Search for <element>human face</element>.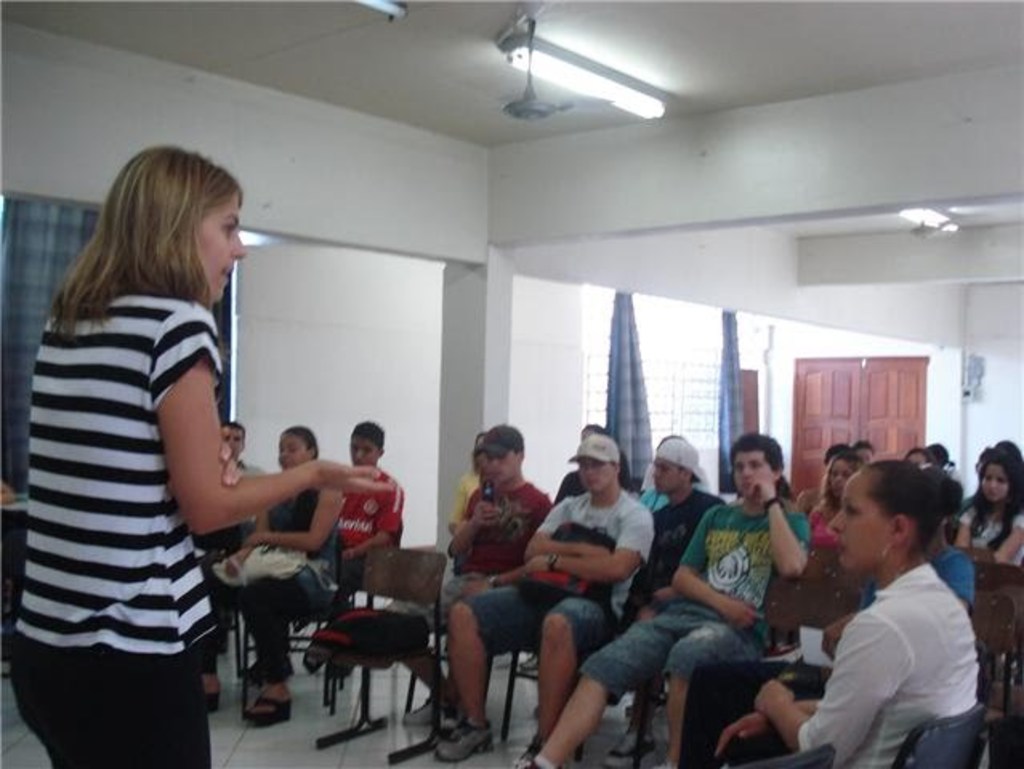
Found at bbox=[285, 433, 306, 463].
